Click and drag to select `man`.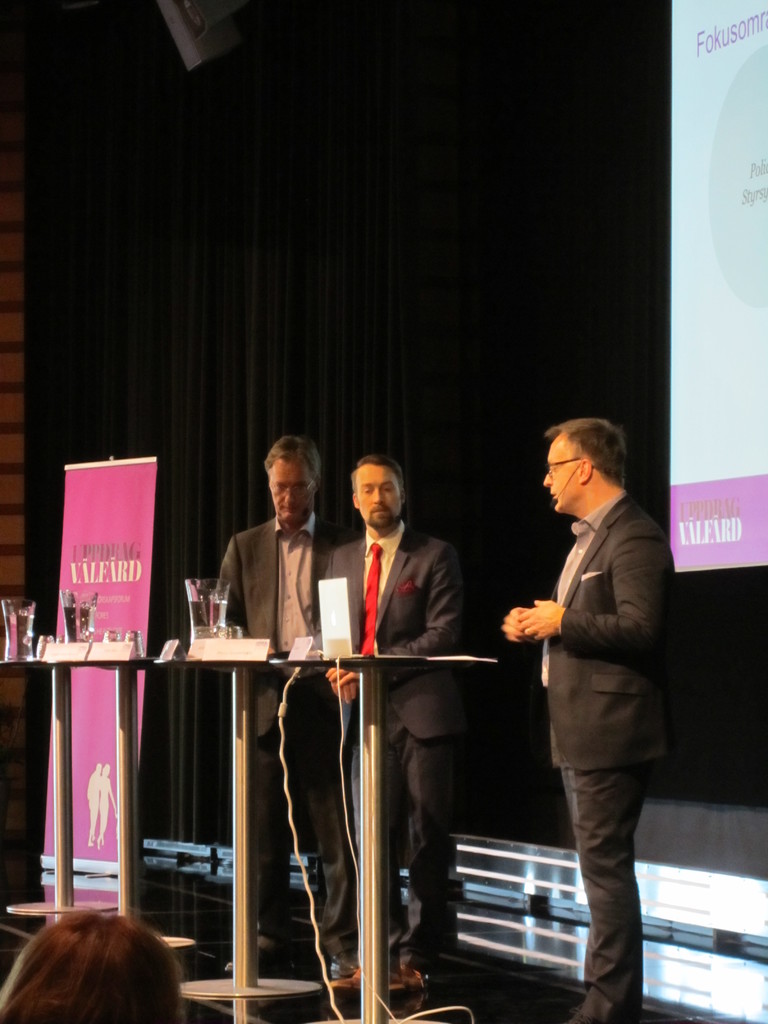
Selection: region(319, 454, 465, 991).
